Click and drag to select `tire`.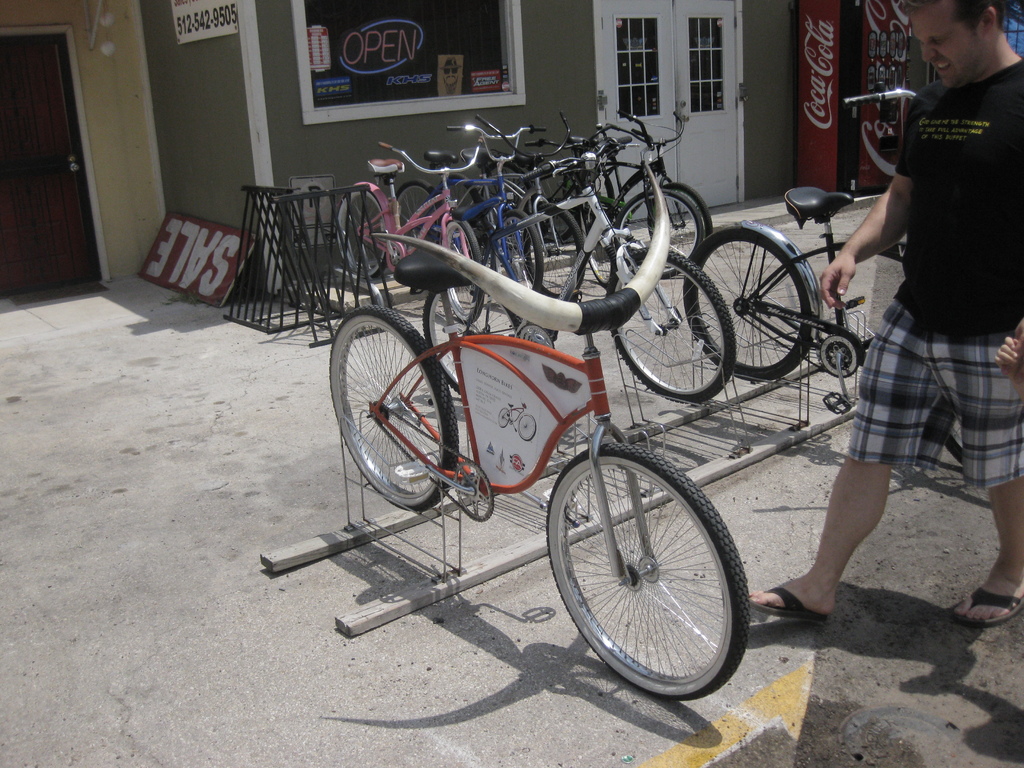
Selection: x1=486 y1=157 x2=535 y2=212.
